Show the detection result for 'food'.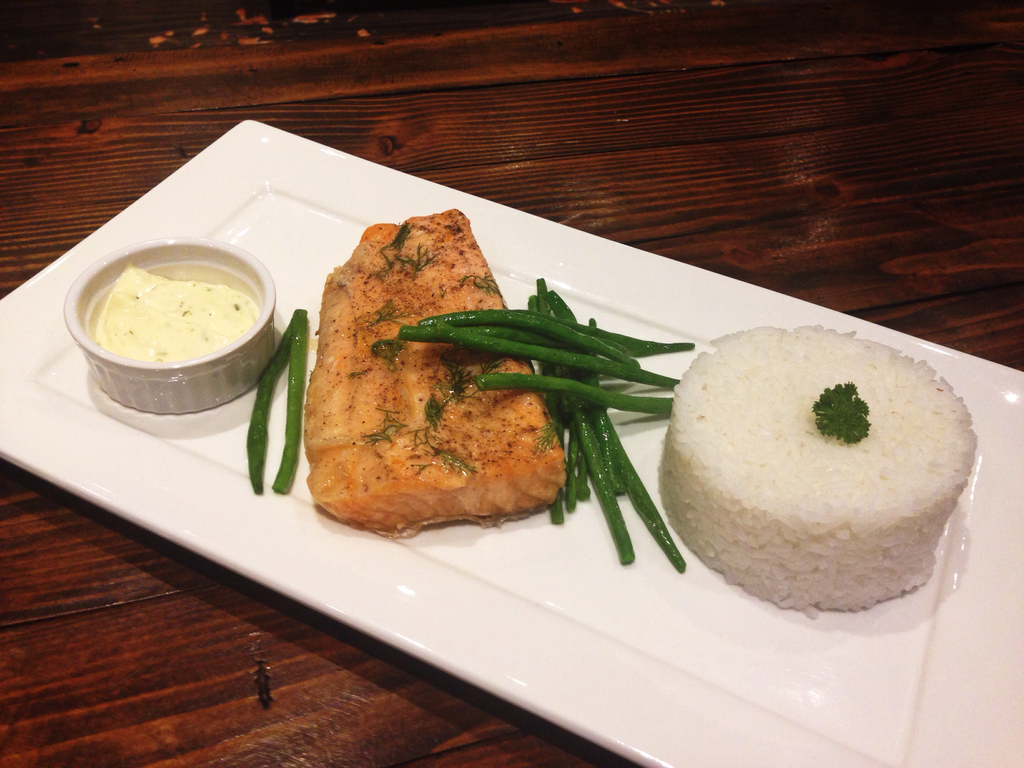
left=271, top=308, right=308, bottom=492.
